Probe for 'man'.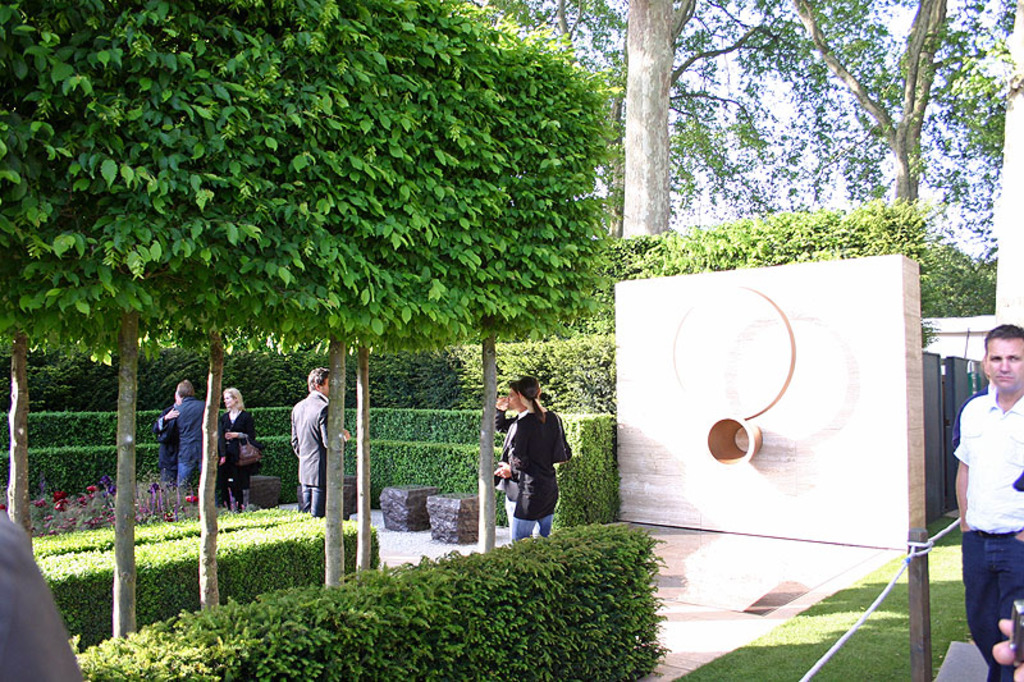
Probe result: Rect(156, 377, 209, 499).
